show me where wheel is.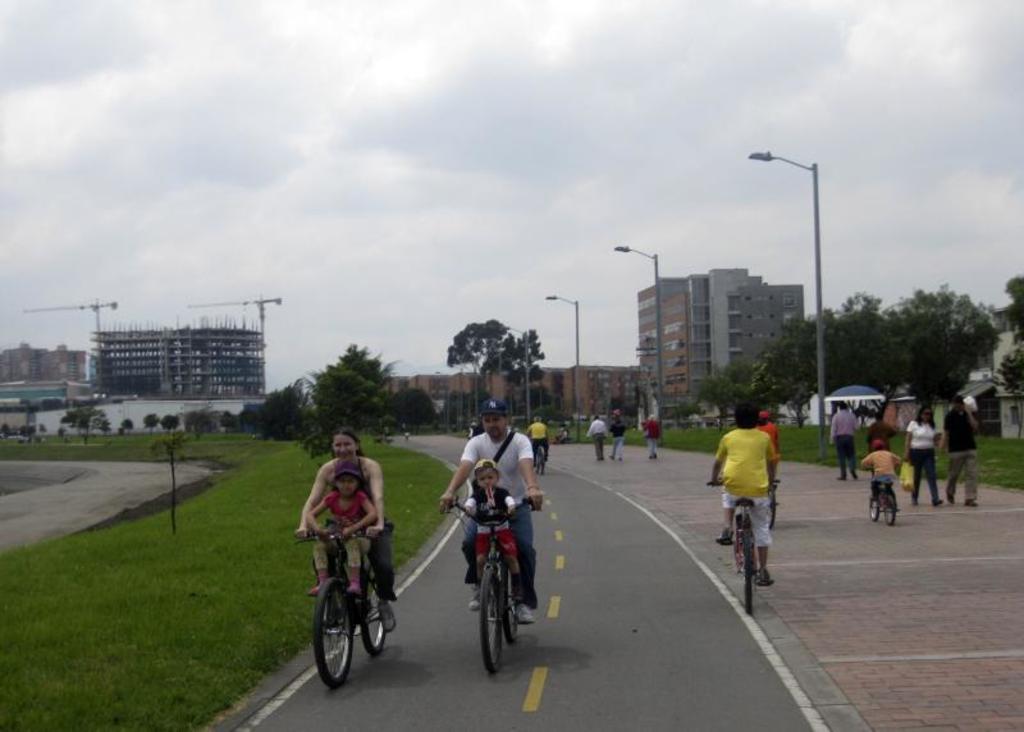
wheel is at x1=868 y1=480 x2=882 y2=521.
